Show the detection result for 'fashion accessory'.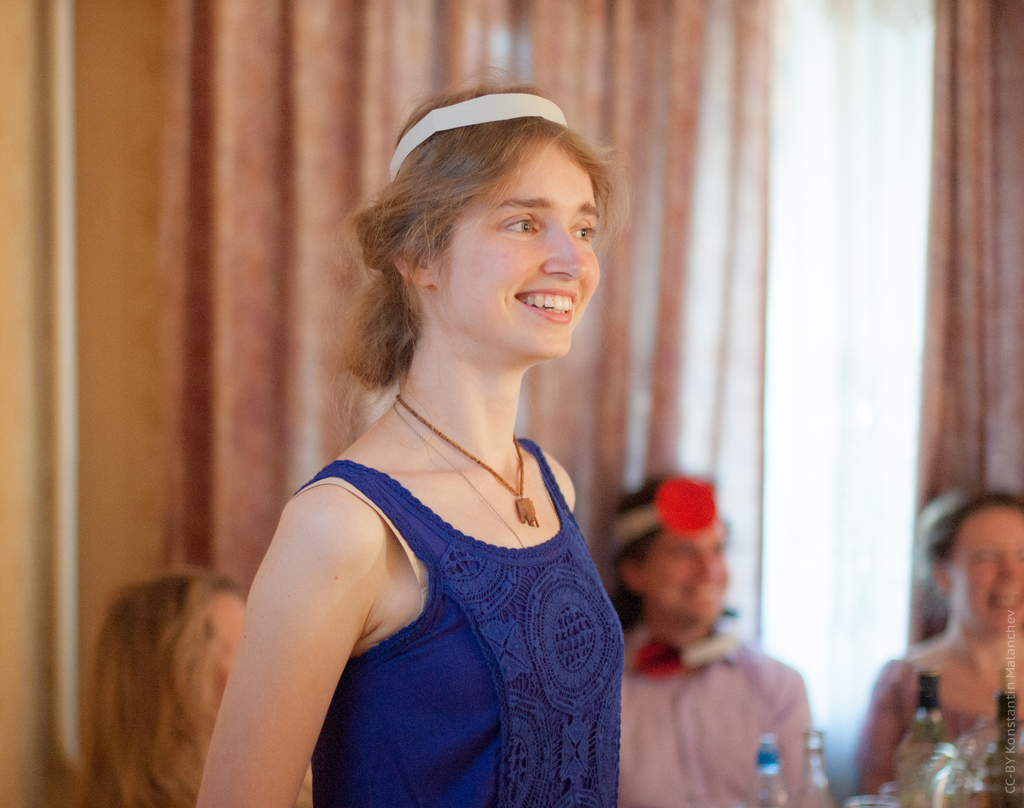
bbox=(394, 392, 542, 528).
